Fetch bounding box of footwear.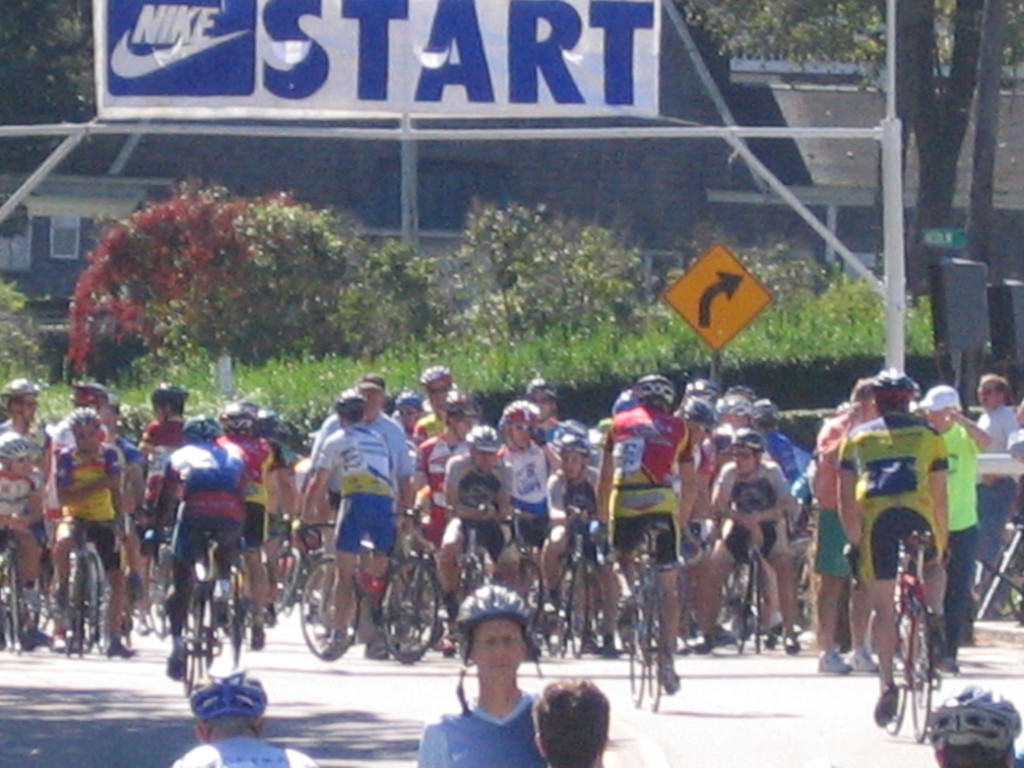
Bbox: (x1=817, y1=645, x2=856, y2=675).
